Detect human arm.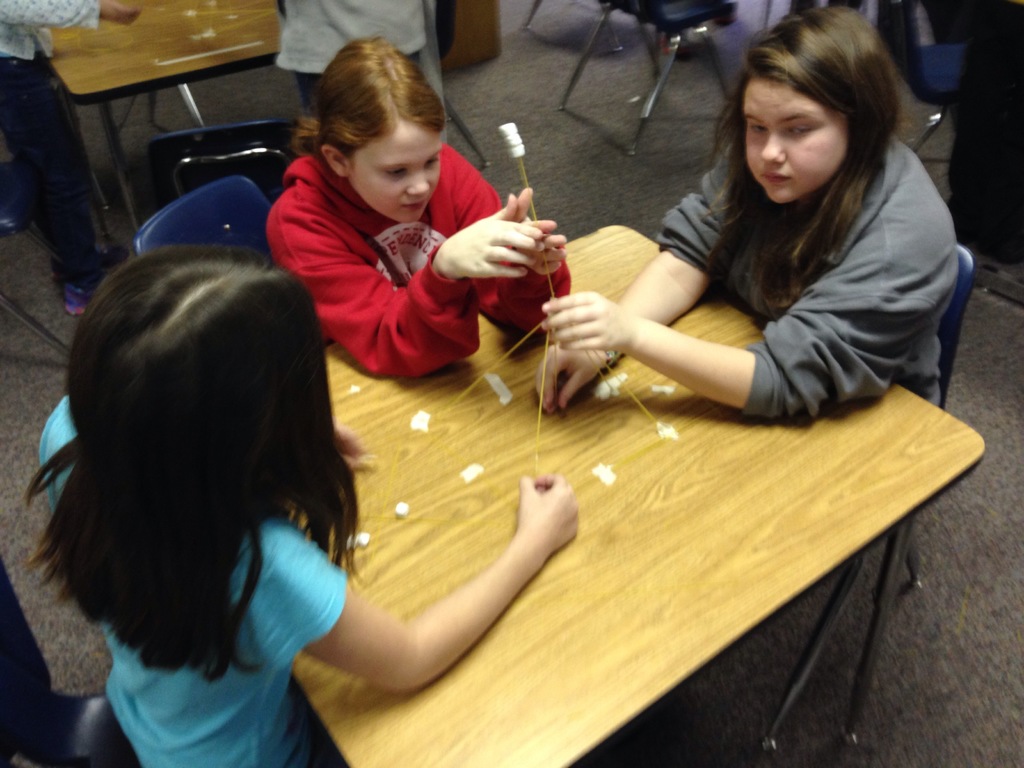
Detected at crop(251, 184, 537, 381).
